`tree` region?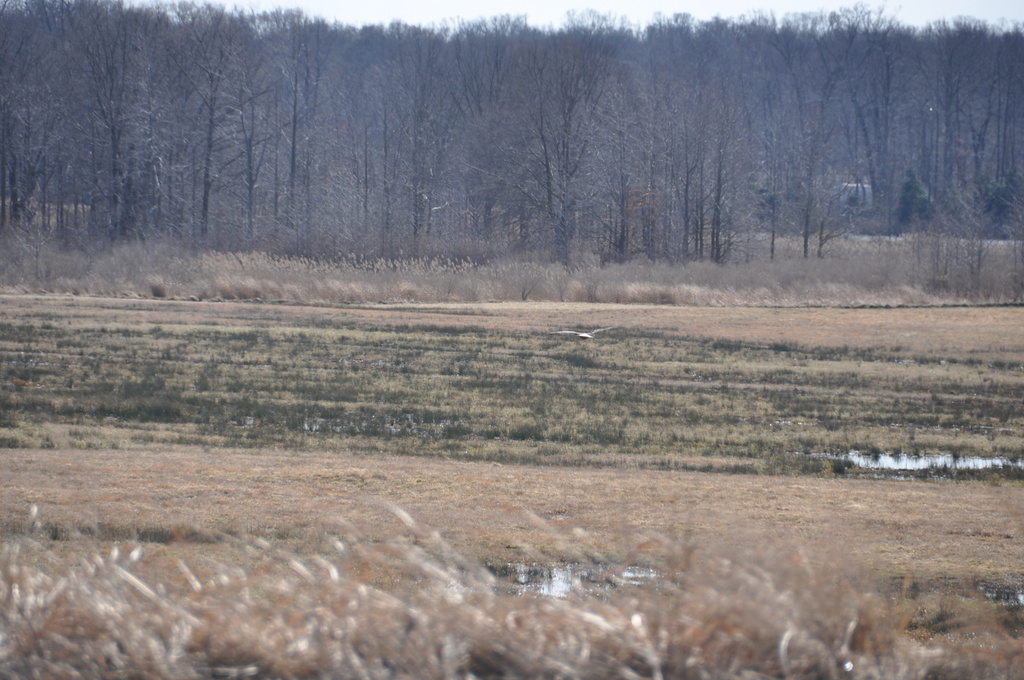
BBox(504, 68, 632, 254)
